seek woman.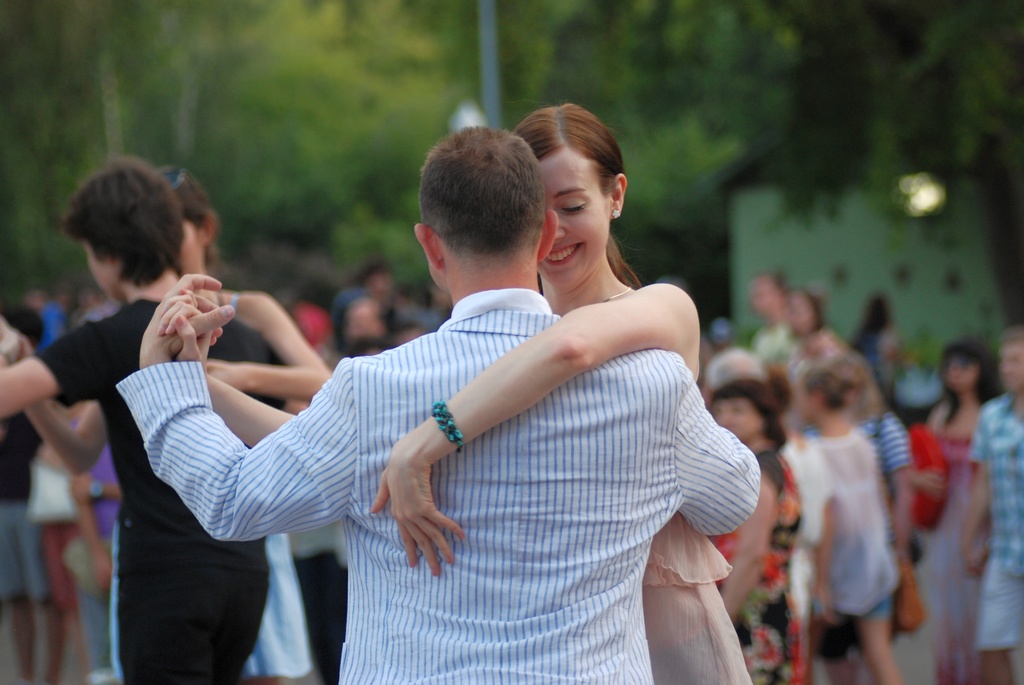
[0, 157, 293, 684].
